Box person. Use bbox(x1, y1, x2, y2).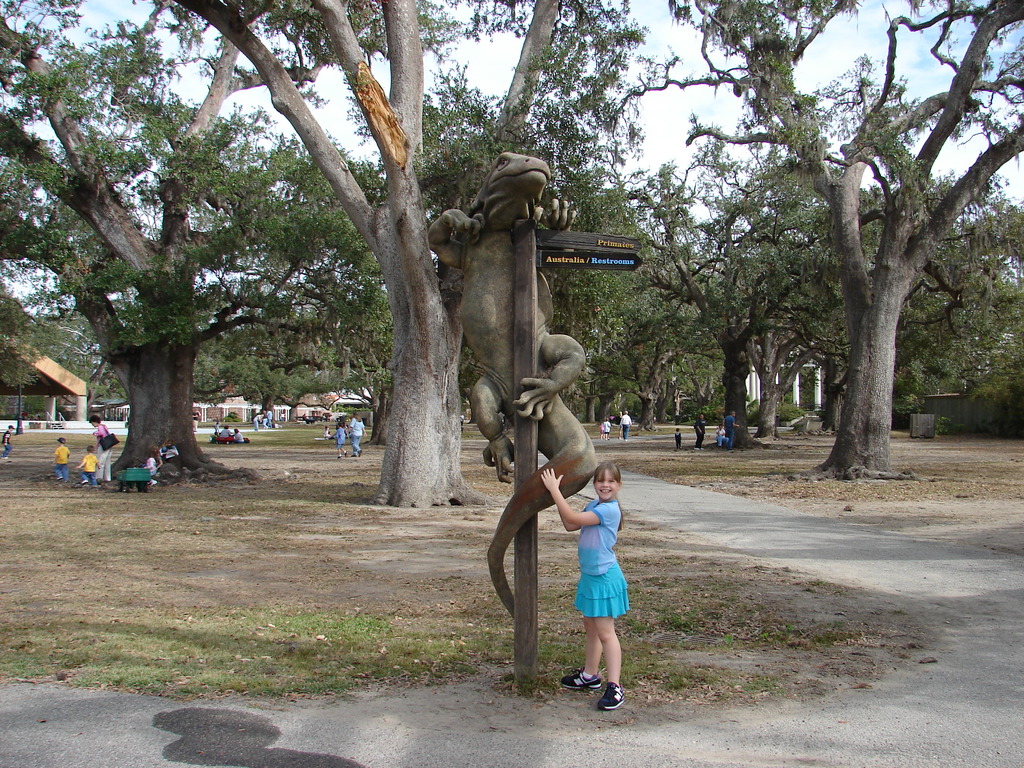
bbox(531, 419, 639, 710).
